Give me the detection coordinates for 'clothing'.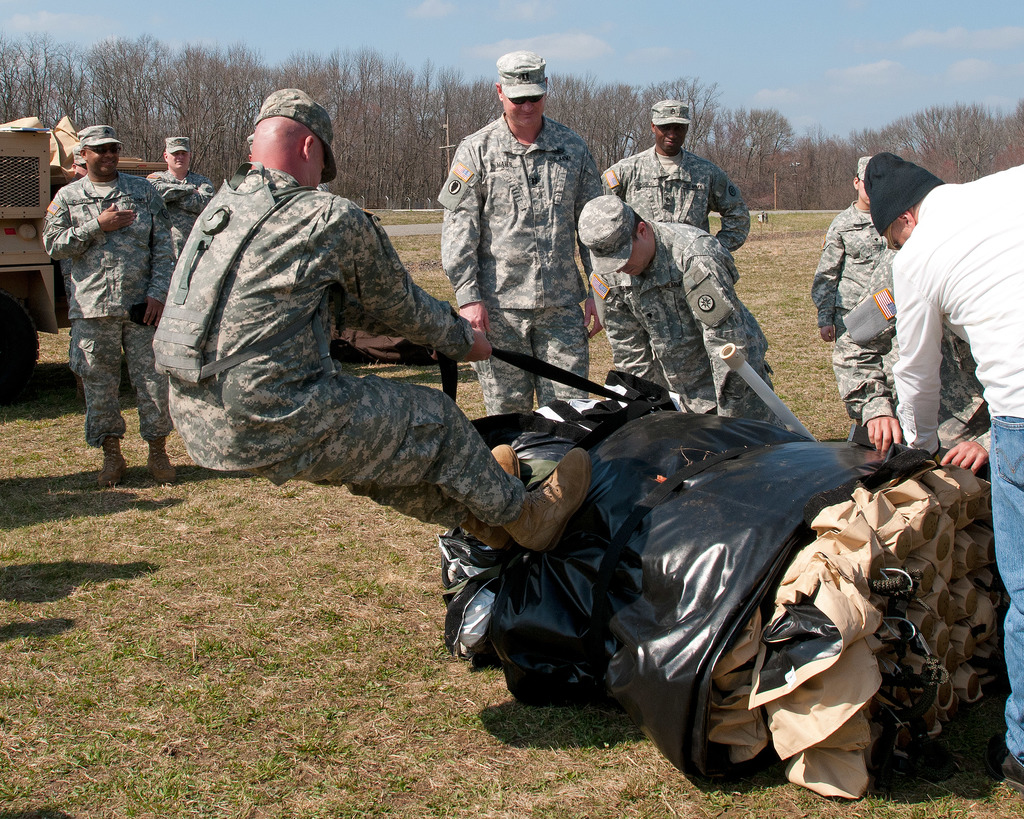
detection(147, 169, 215, 260).
